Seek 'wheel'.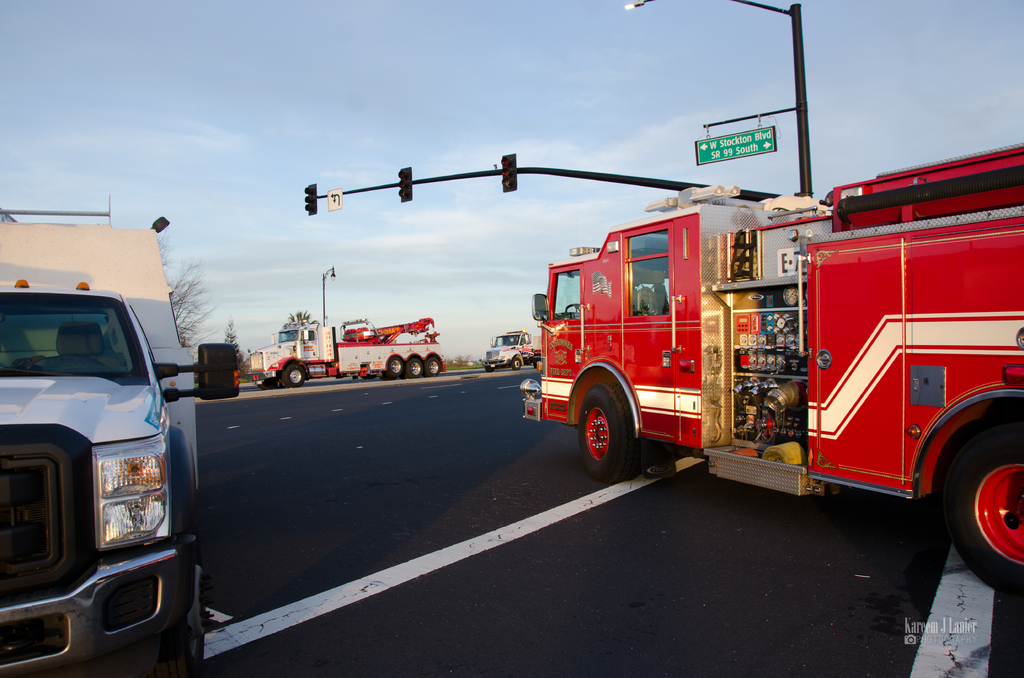
BBox(260, 377, 286, 387).
